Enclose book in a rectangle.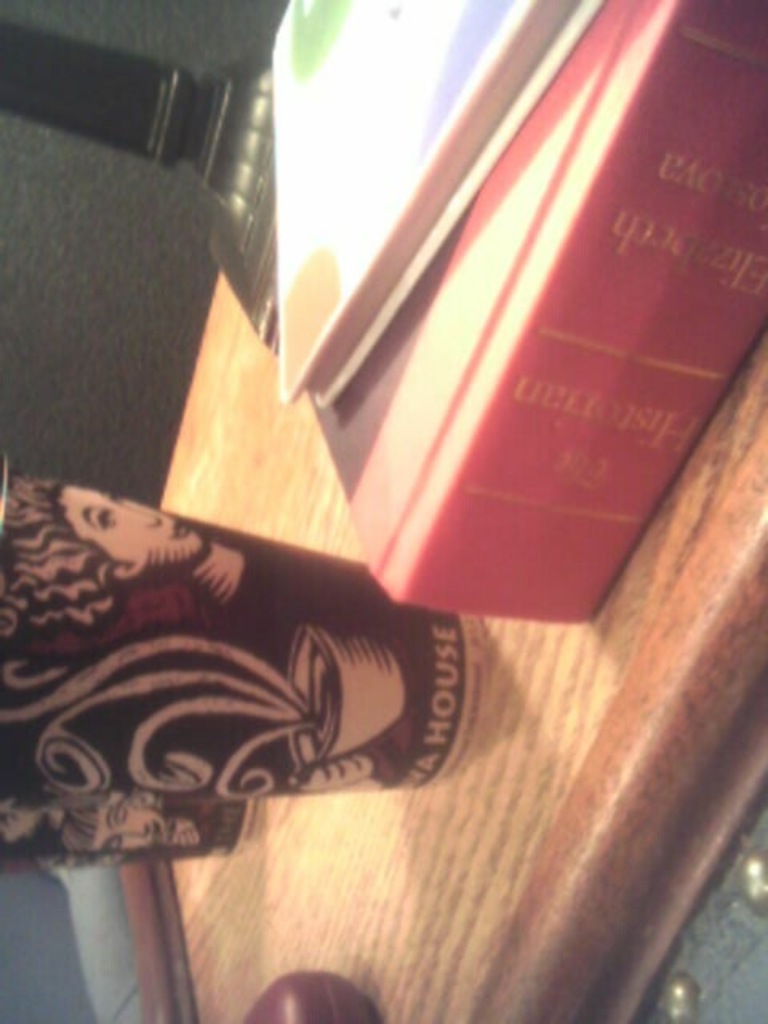
<bbox>250, 46, 762, 608</bbox>.
